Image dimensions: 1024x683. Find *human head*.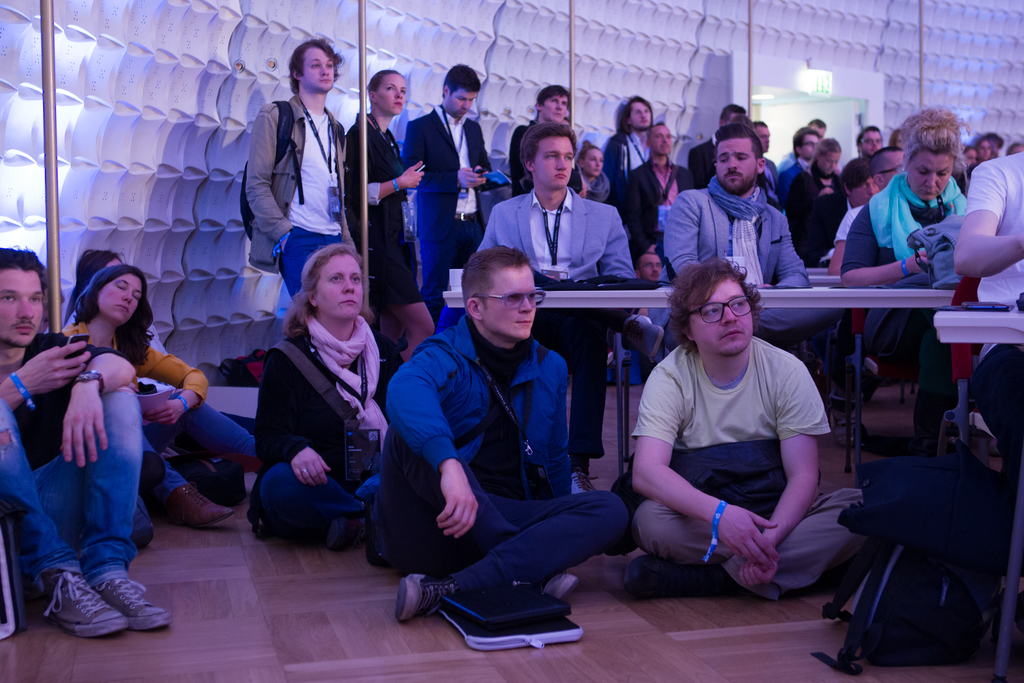
644:123:673:158.
